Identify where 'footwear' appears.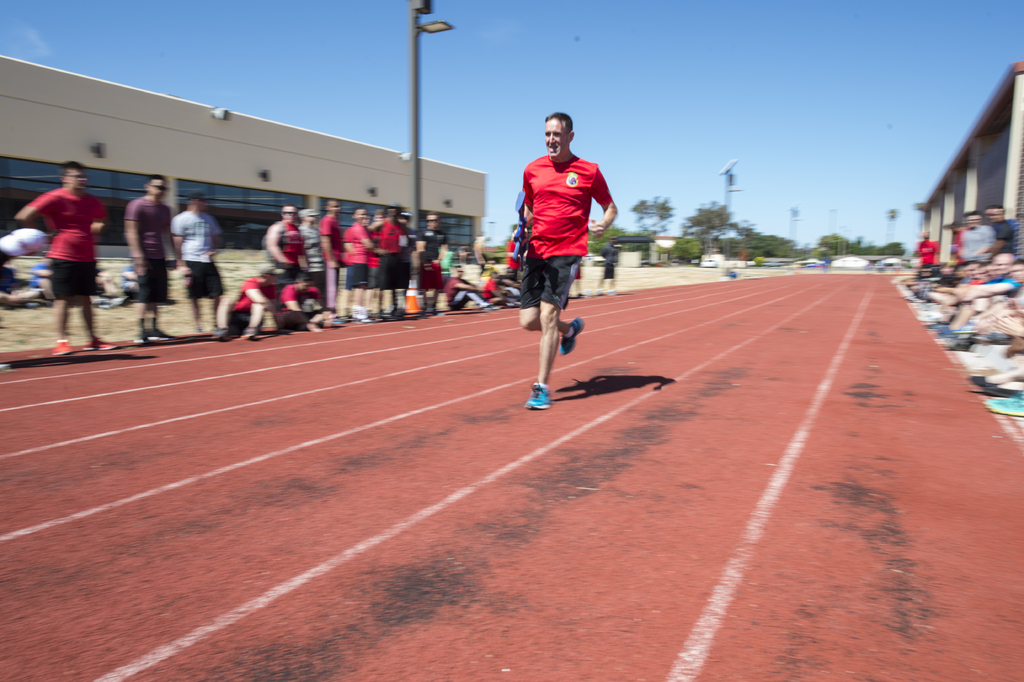
Appears at crop(151, 328, 168, 341).
